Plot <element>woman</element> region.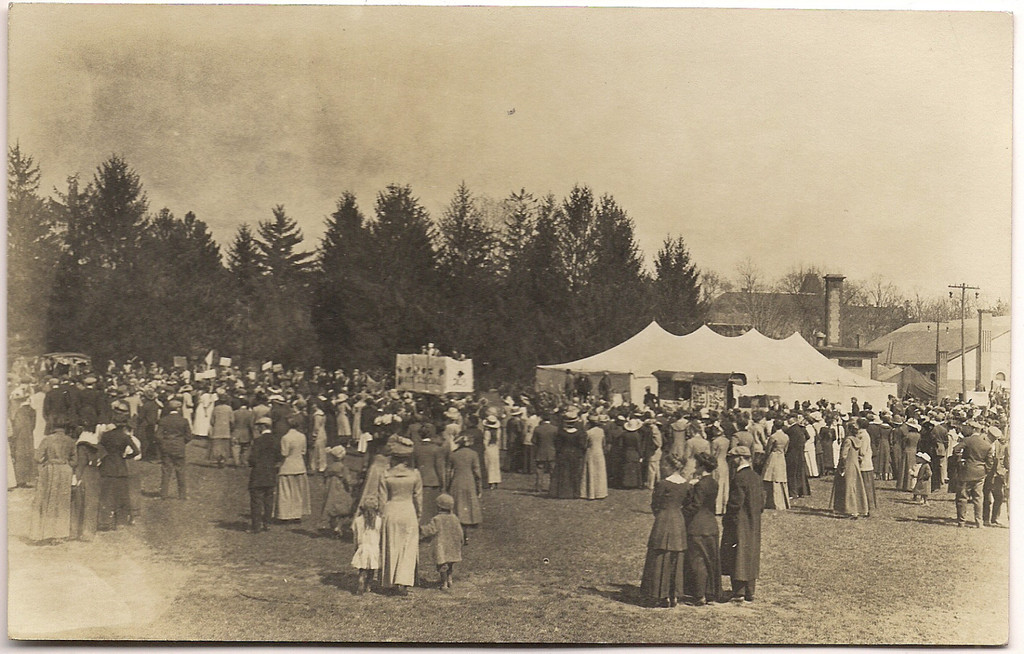
Plotted at detection(888, 417, 908, 475).
